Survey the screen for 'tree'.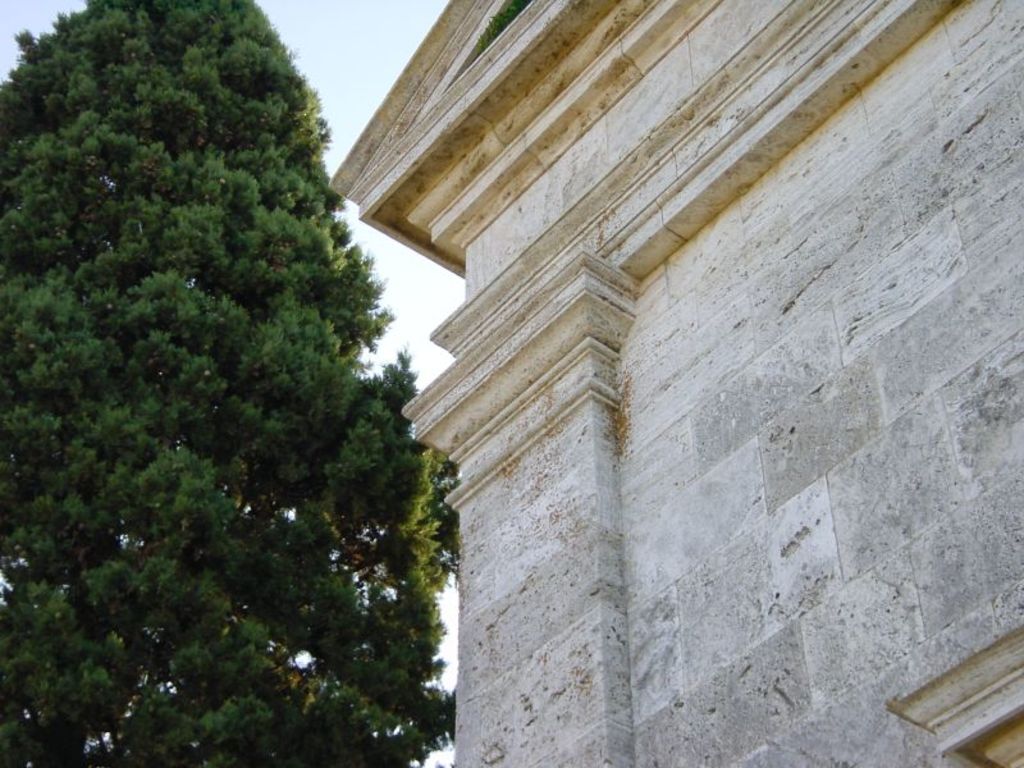
Survey found: x1=0, y1=0, x2=460, y2=767.
